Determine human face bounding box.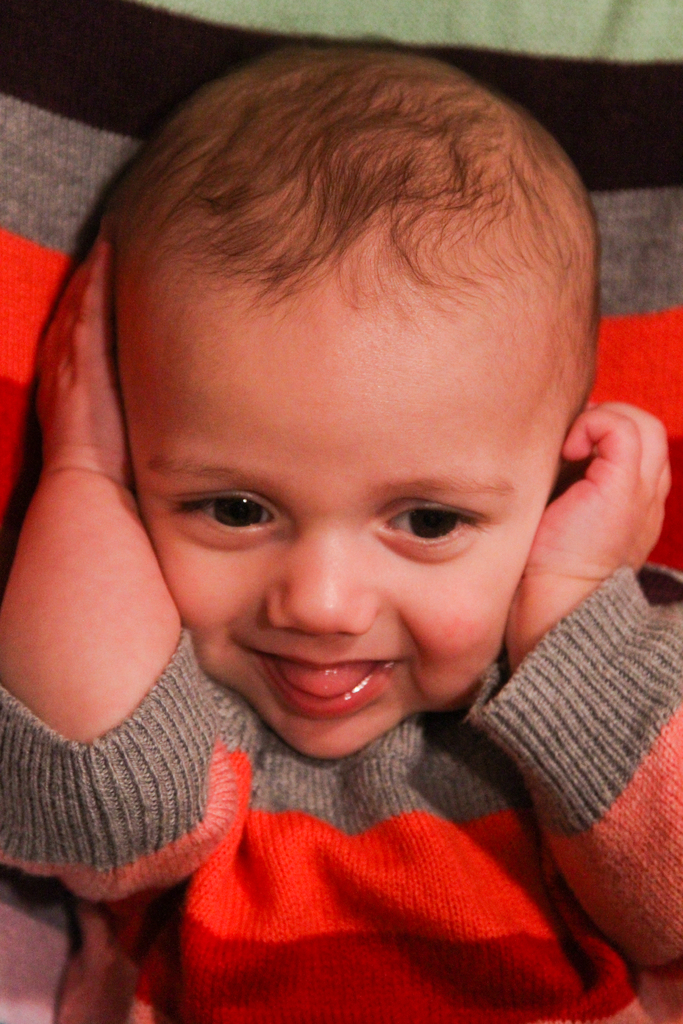
Determined: {"x1": 129, "y1": 290, "x2": 561, "y2": 755}.
